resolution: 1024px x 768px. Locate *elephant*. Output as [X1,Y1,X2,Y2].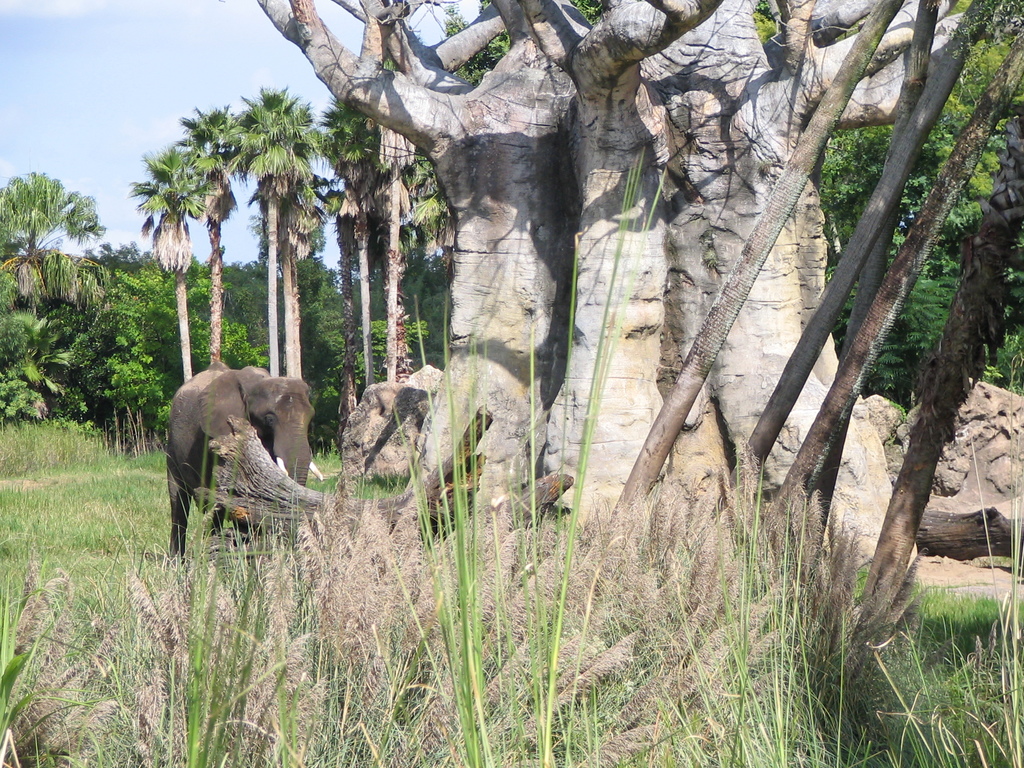
[151,354,332,555].
